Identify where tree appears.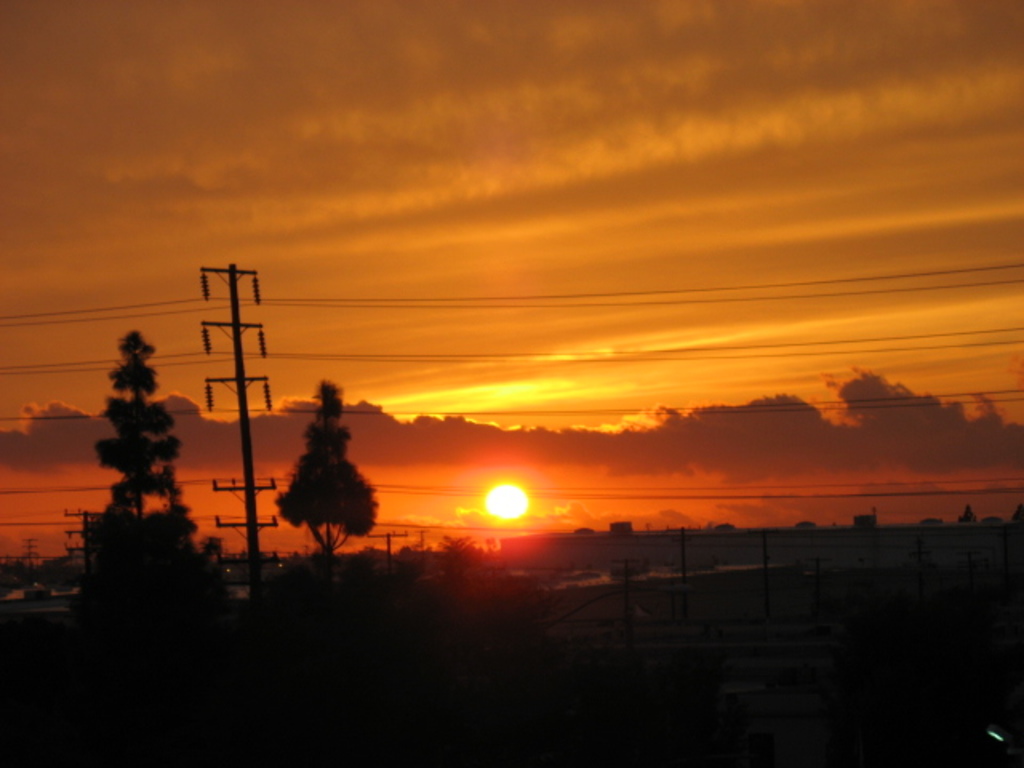
Appears at bbox(275, 379, 384, 576).
